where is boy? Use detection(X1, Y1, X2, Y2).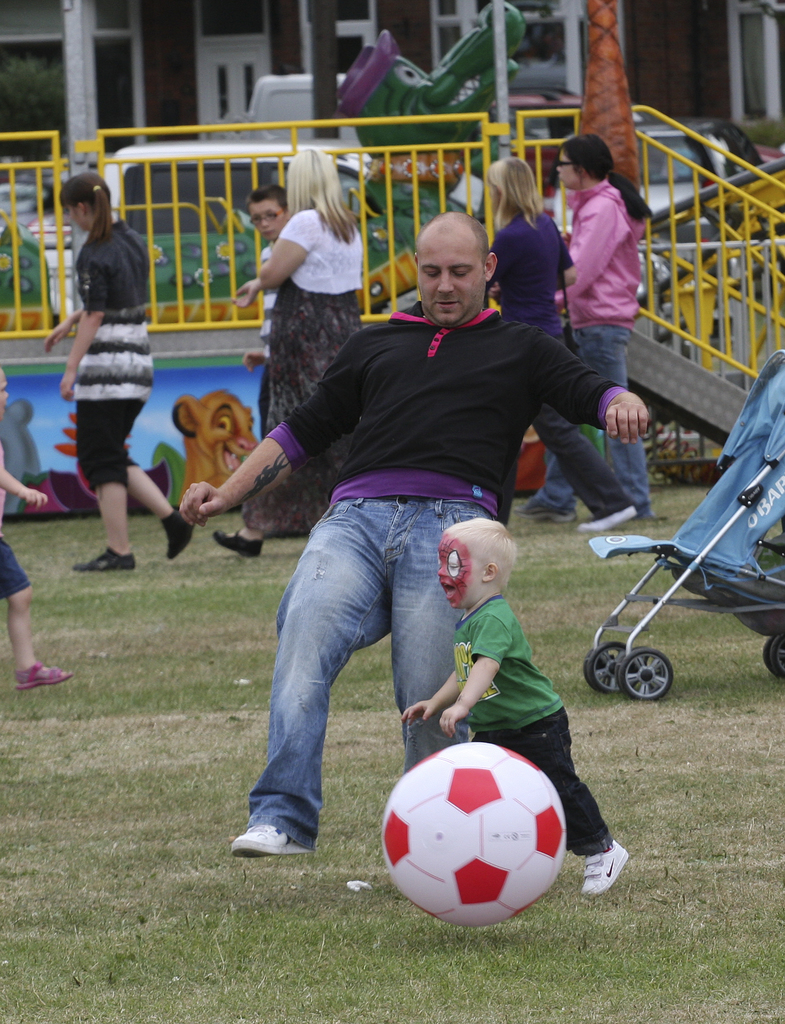
detection(400, 516, 634, 897).
